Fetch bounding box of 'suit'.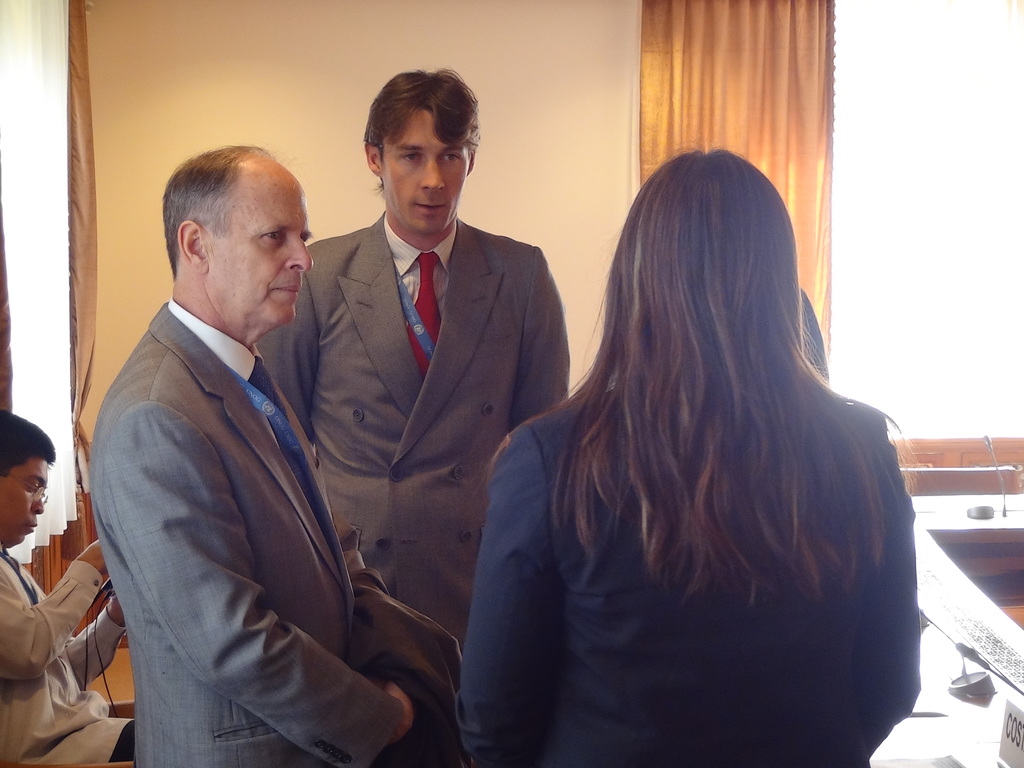
Bbox: <box>259,212,570,654</box>.
